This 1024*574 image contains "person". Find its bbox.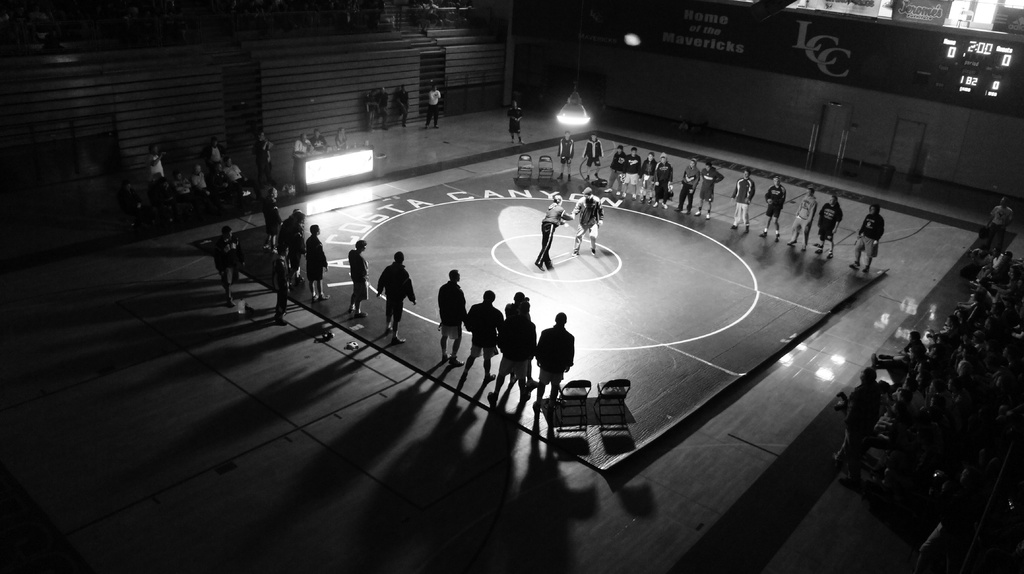
{"left": 833, "top": 364, "right": 888, "bottom": 468}.
